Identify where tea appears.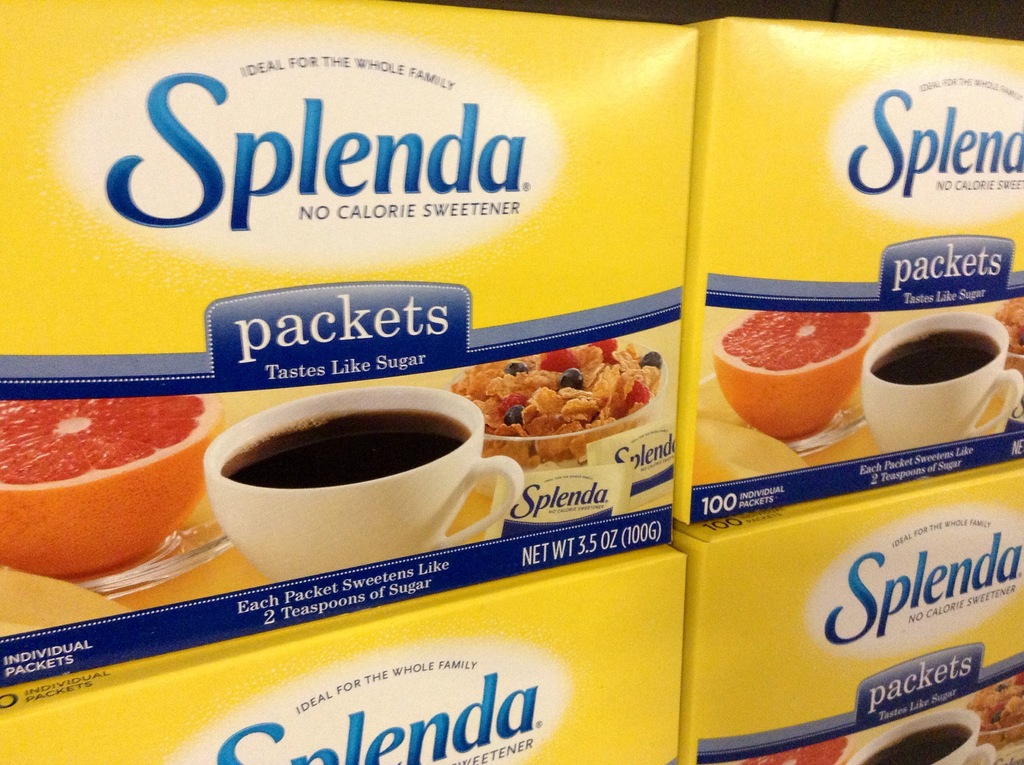
Appears at crop(214, 408, 468, 488).
